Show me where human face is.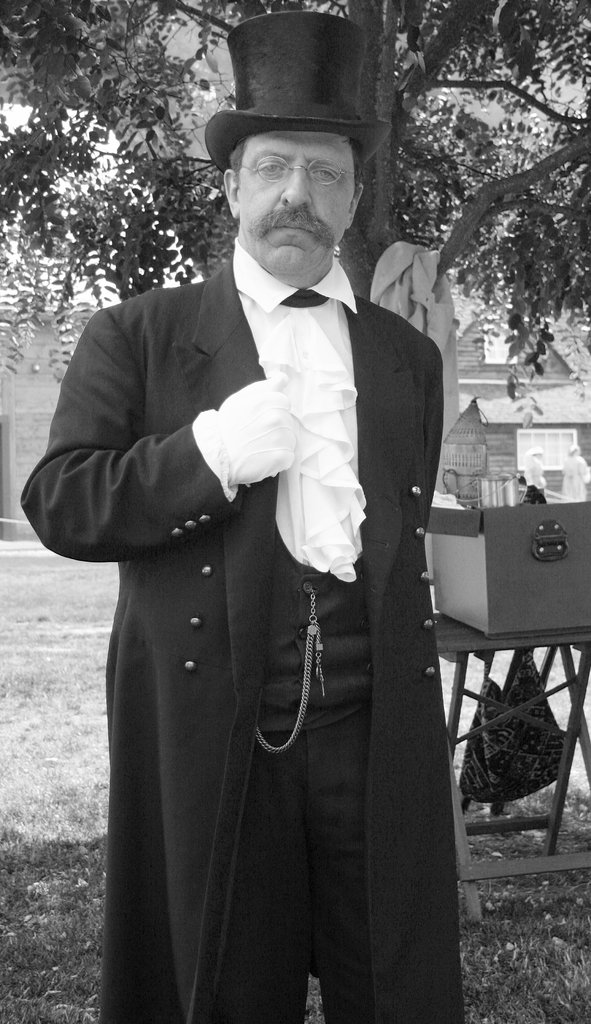
human face is at bbox=[236, 134, 357, 266].
